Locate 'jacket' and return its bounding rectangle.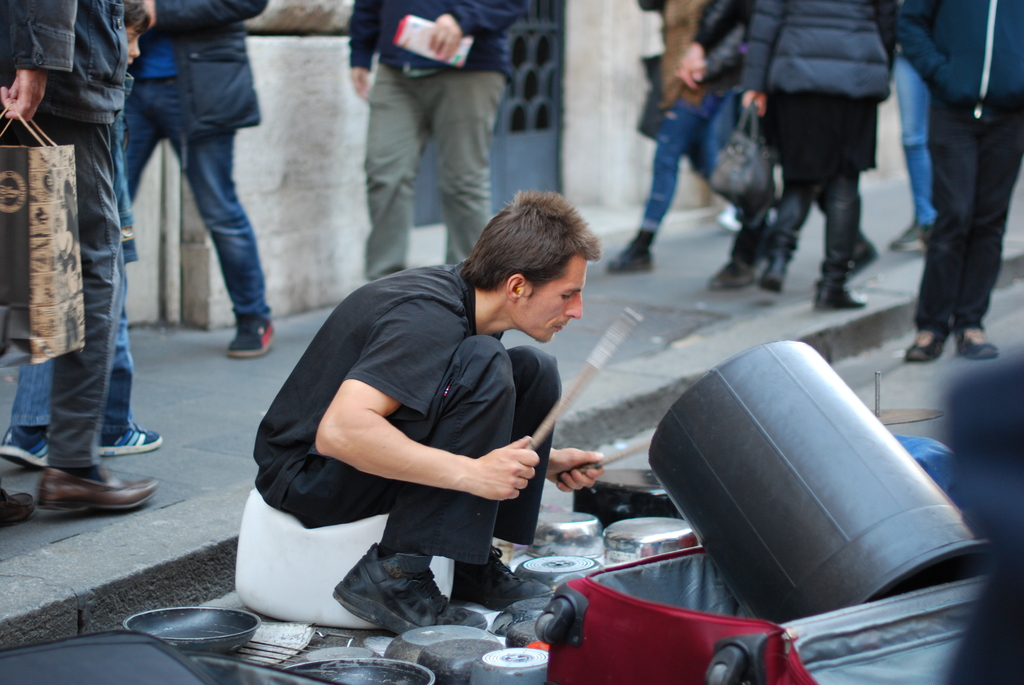
region(0, 0, 130, 127).
